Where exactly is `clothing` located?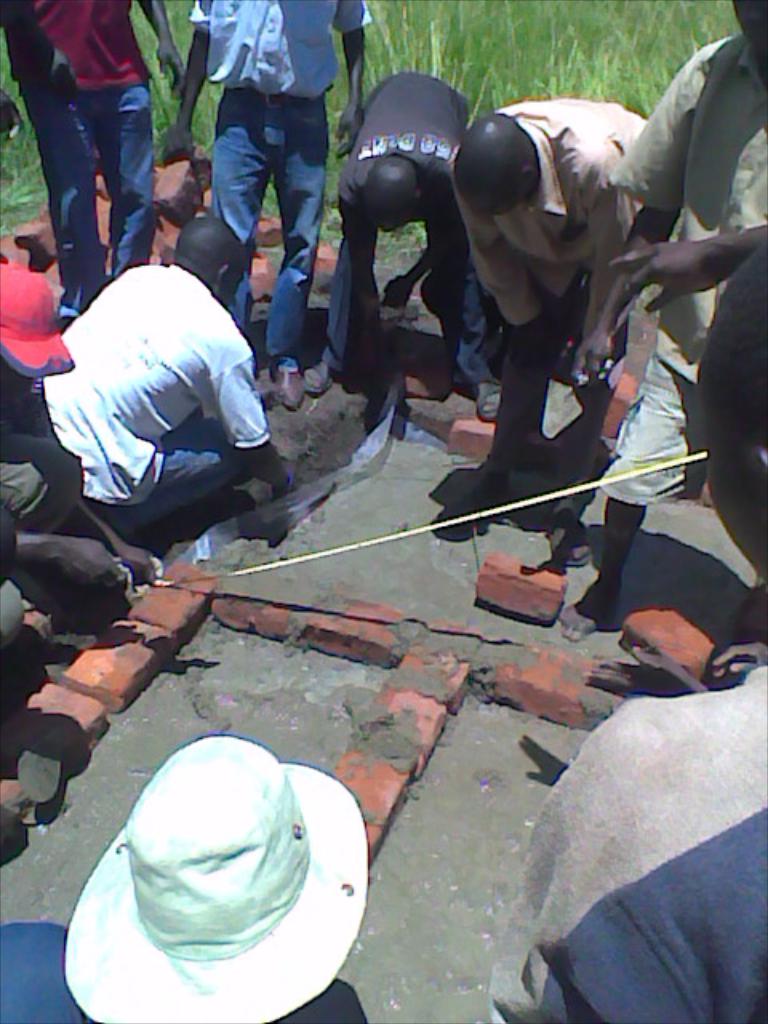
Its bounding box is [2,0,152,309].
